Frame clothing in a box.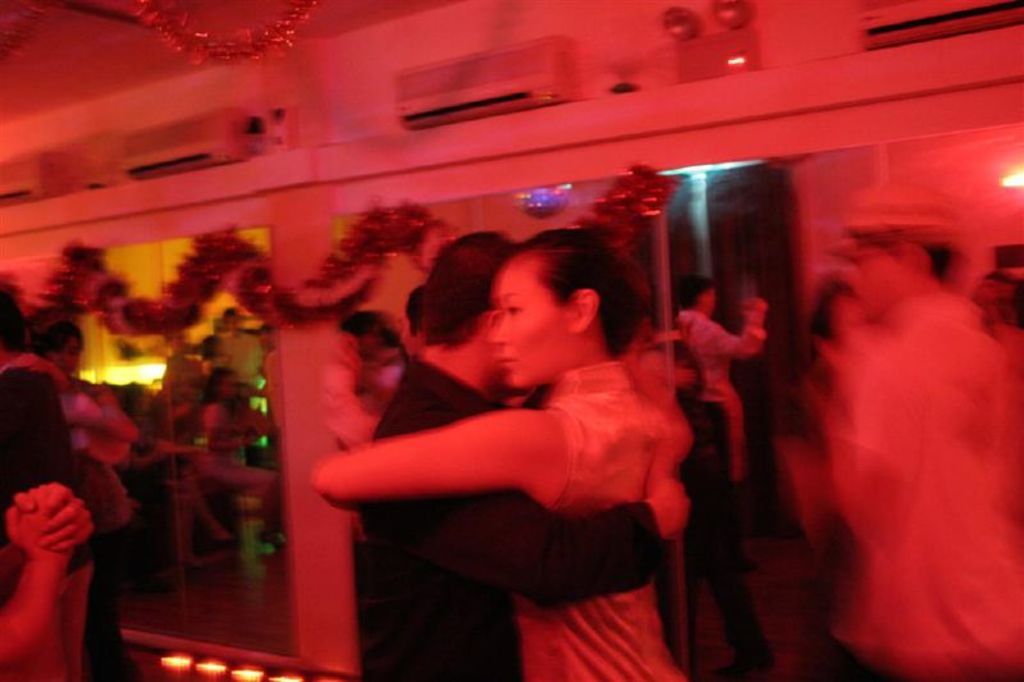
x1=678 y1=311 x2=767 y2=476.
